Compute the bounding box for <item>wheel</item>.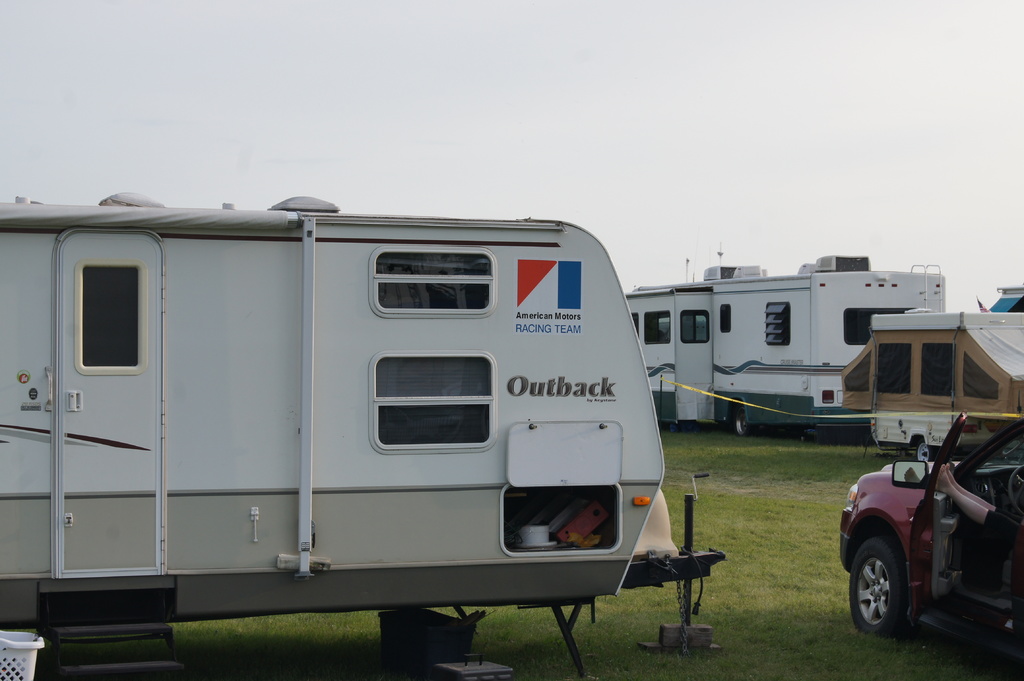
box(736, 405, 753, 436).
